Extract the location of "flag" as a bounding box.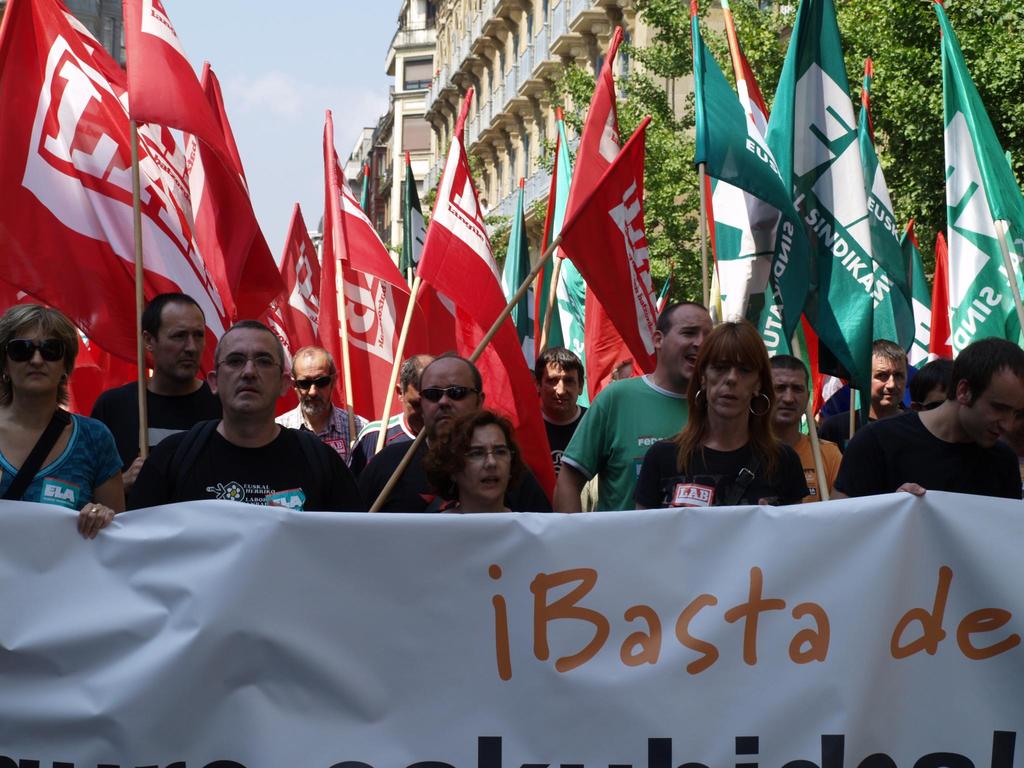
select_region(719, 0, 782, 148).
